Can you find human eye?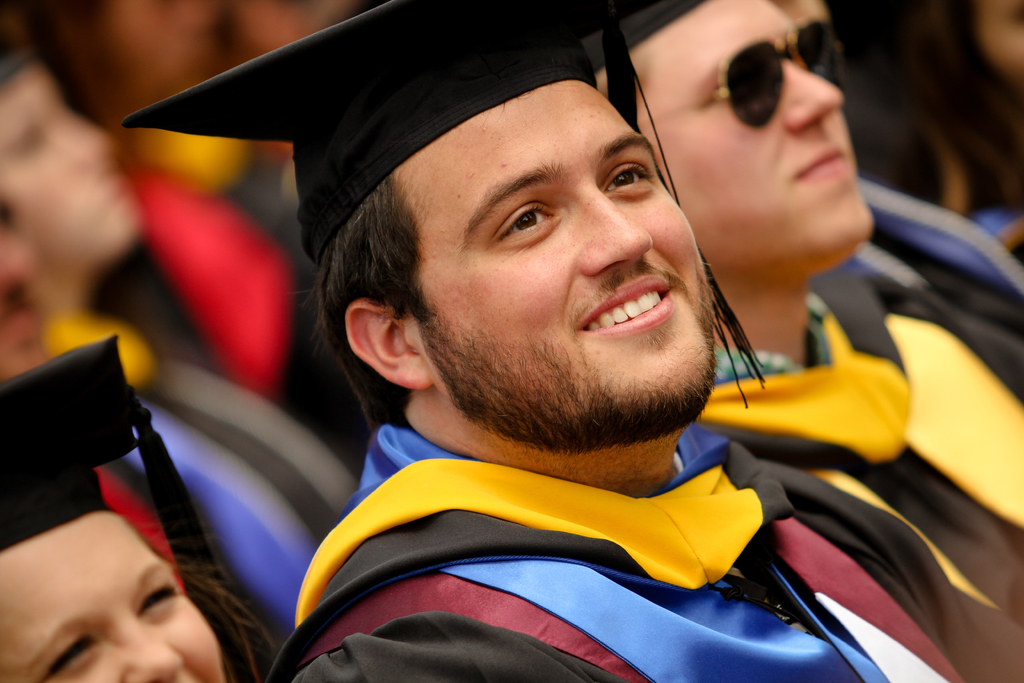
Yes, bounding box: box(477, 191, 571, 249).
